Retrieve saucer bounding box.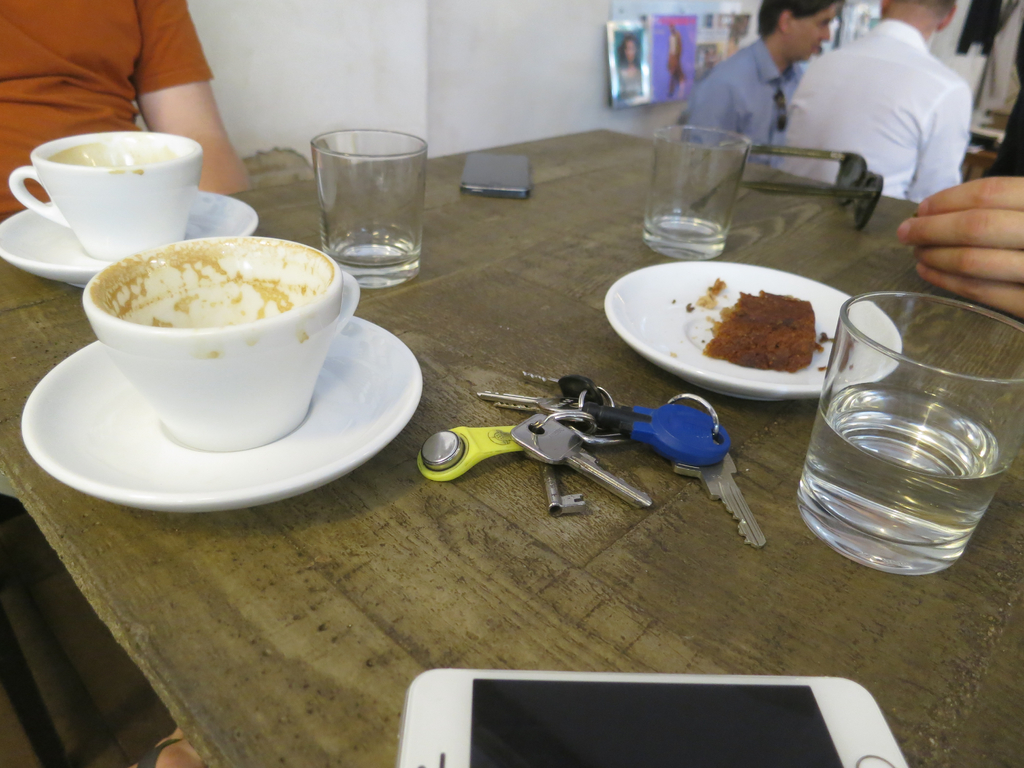
Bounding box: x1=0, y1=198, x2=259, y2=292.
